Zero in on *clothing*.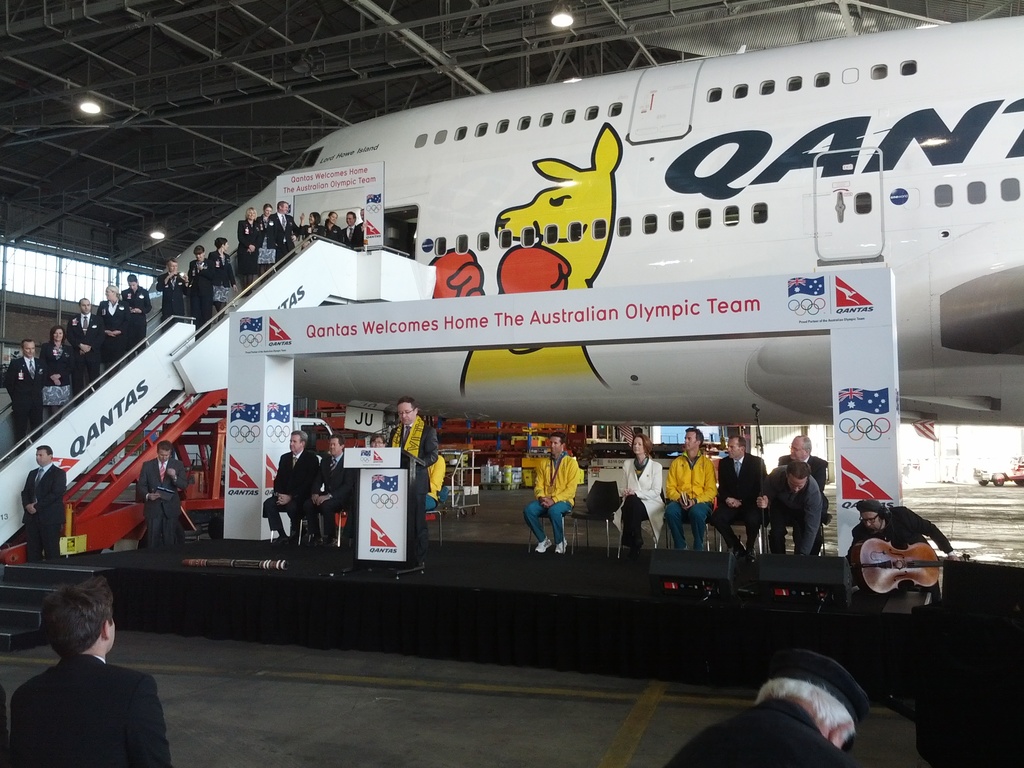
Zeroed in: <box>62,309,99,383</box>.
